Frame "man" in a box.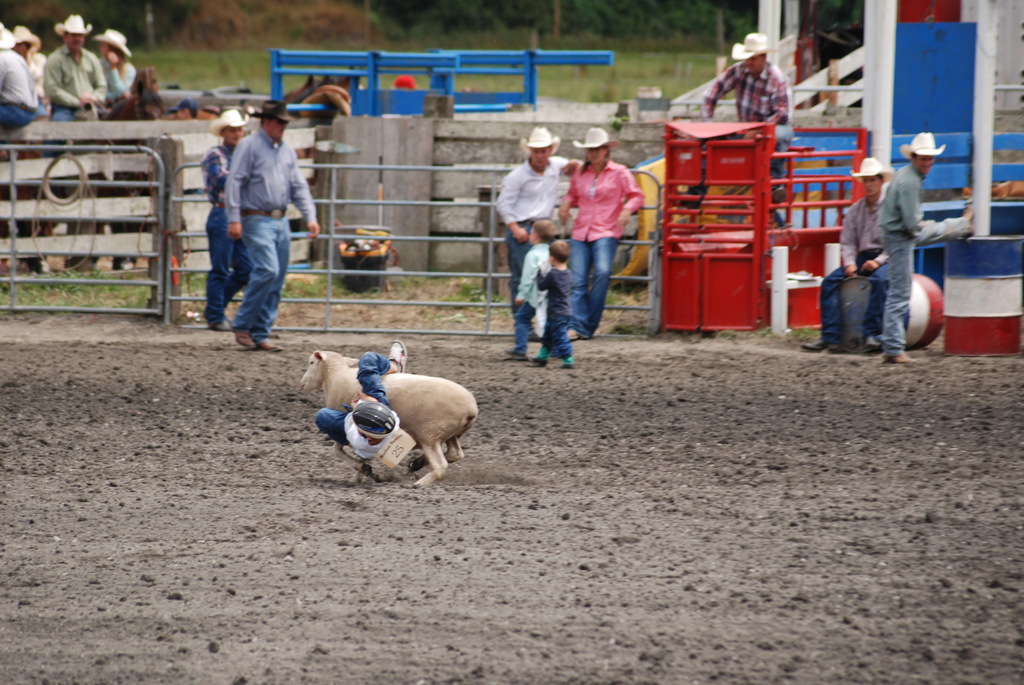
{"x1": 13, "y1": 25, "x2": 45, "y2": 107}.
